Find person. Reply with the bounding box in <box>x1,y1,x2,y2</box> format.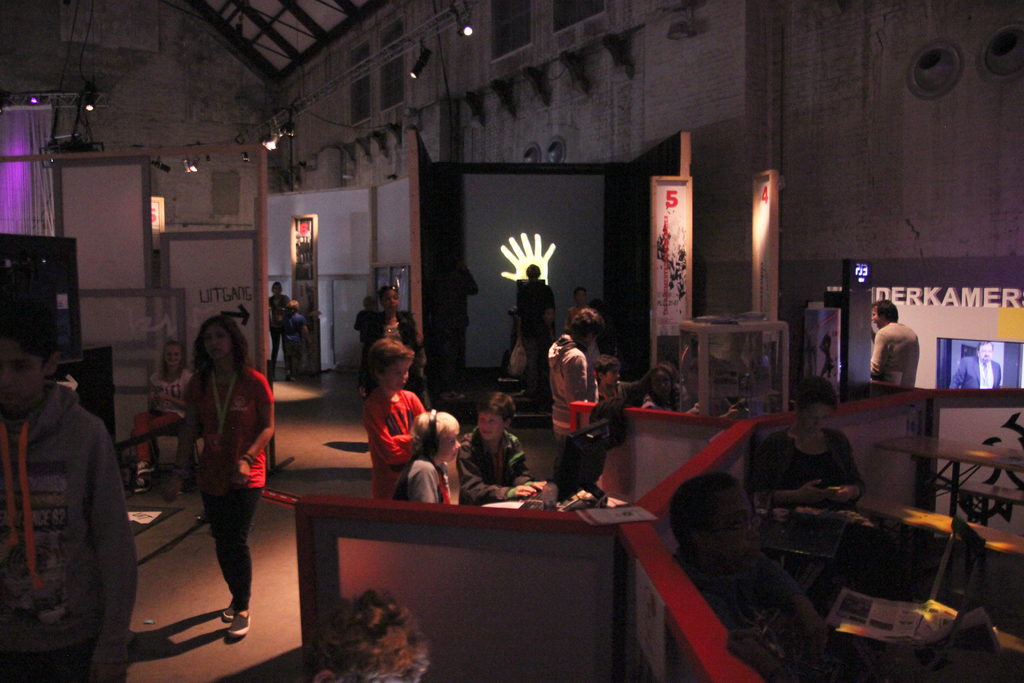
<box>652,464,872,682</box>.
